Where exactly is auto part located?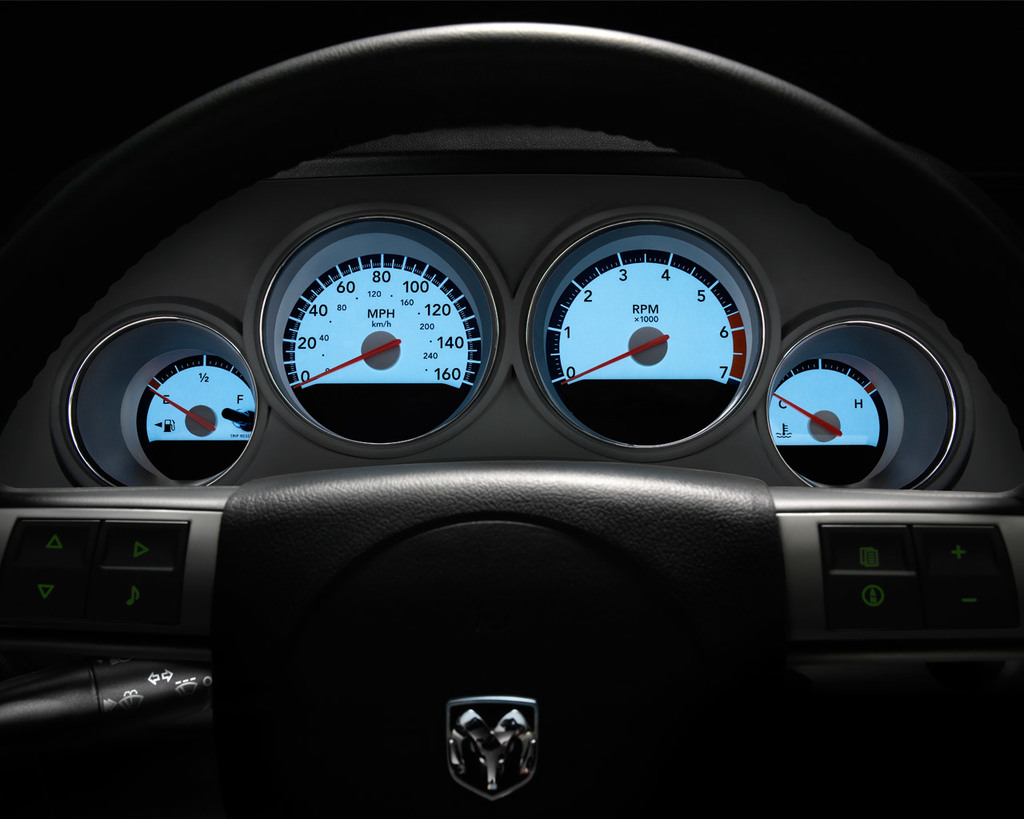
Its bounding box is 759 298 958 498.
